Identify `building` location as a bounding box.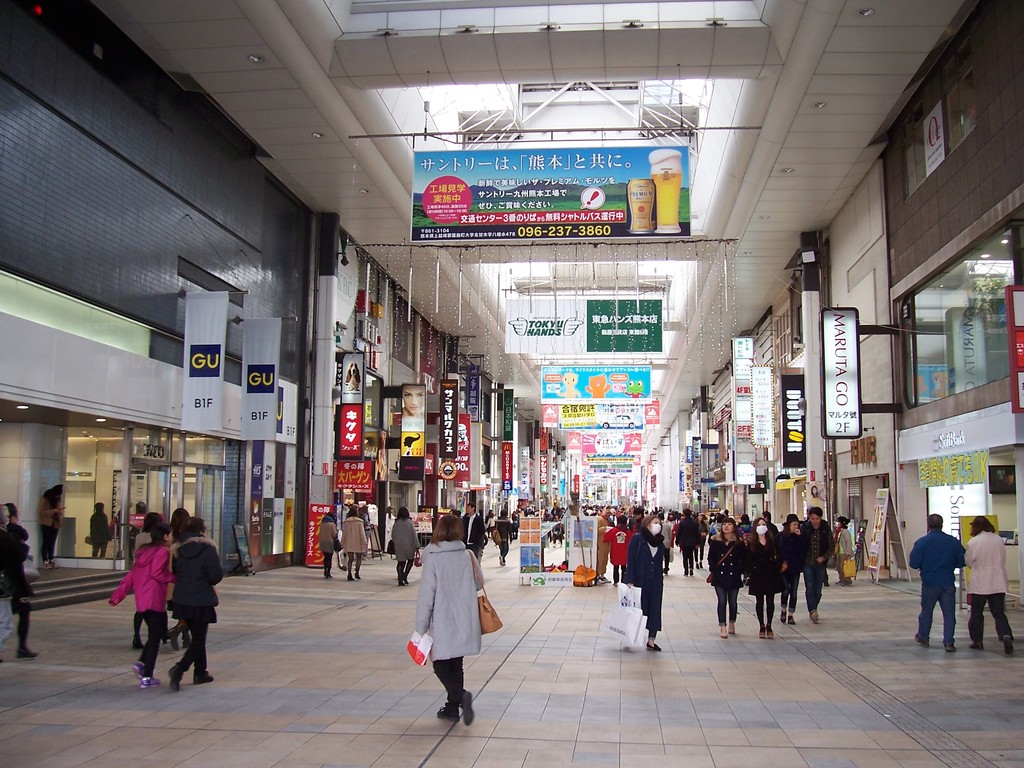
pyautogui.locateOnScreen(0, 0, 1023, 767).
